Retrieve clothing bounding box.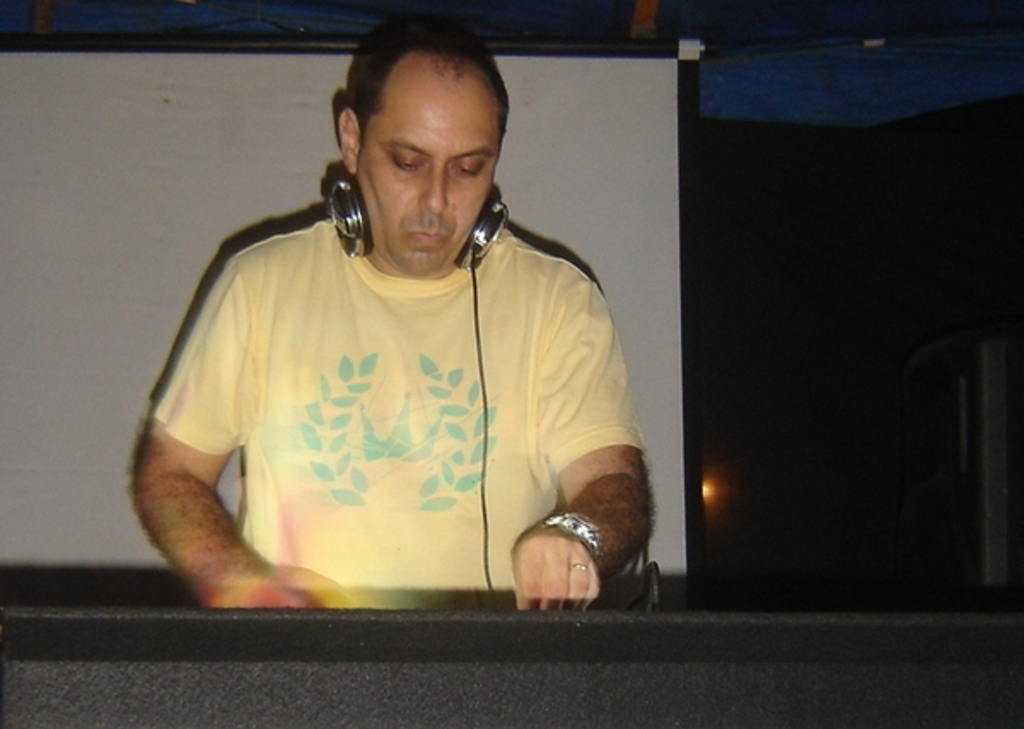
Bounding box: [left=148, top=174, right=638, bottom=609].
